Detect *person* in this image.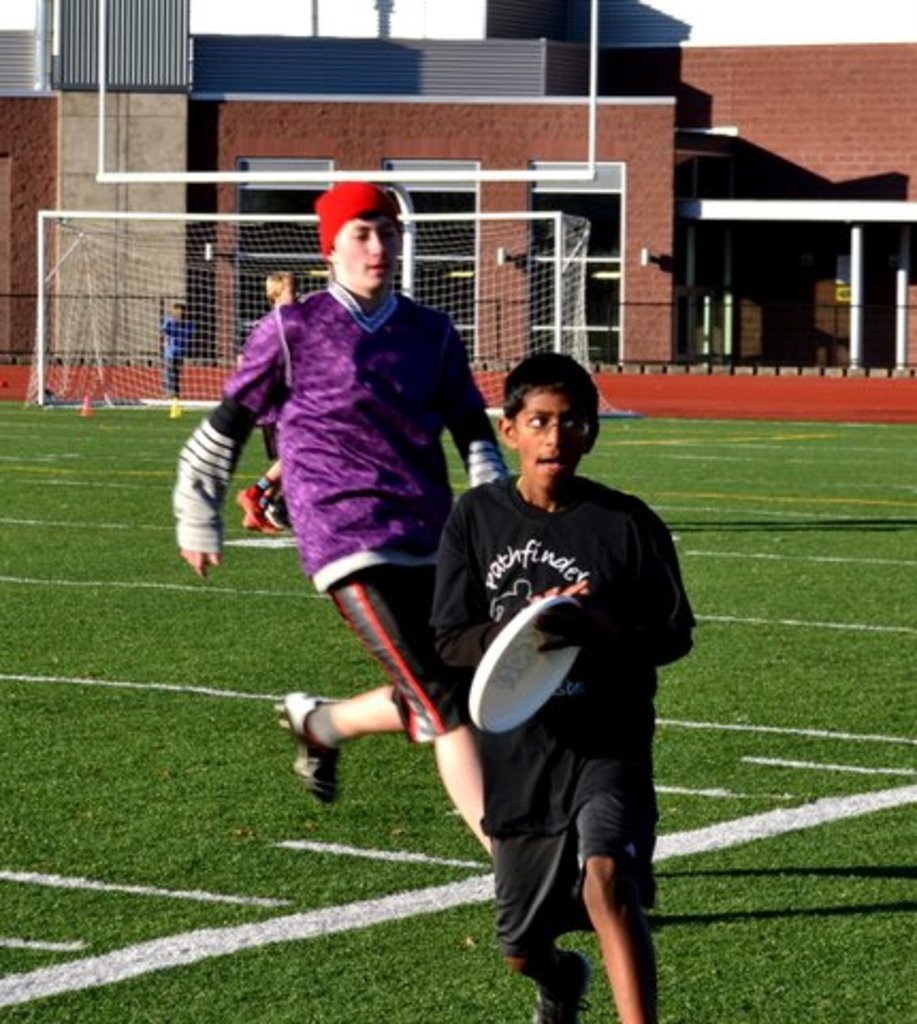
Detection: crop(164, 175, 520, 896).
